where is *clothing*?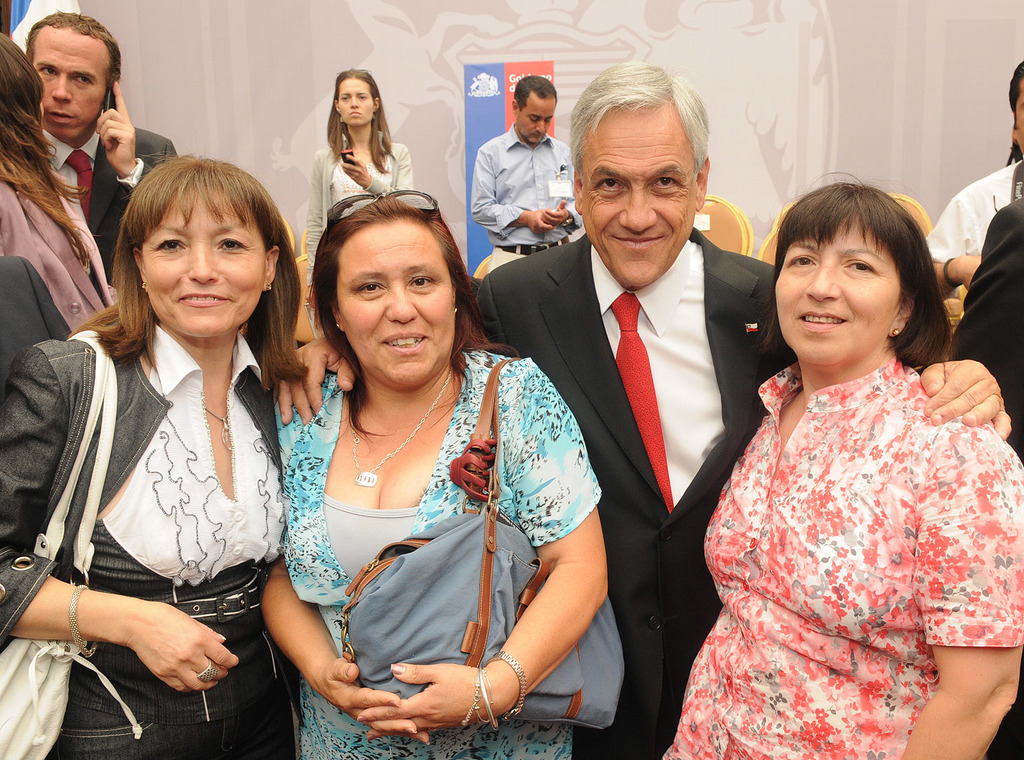
detection(14, 255, 299, 726).
